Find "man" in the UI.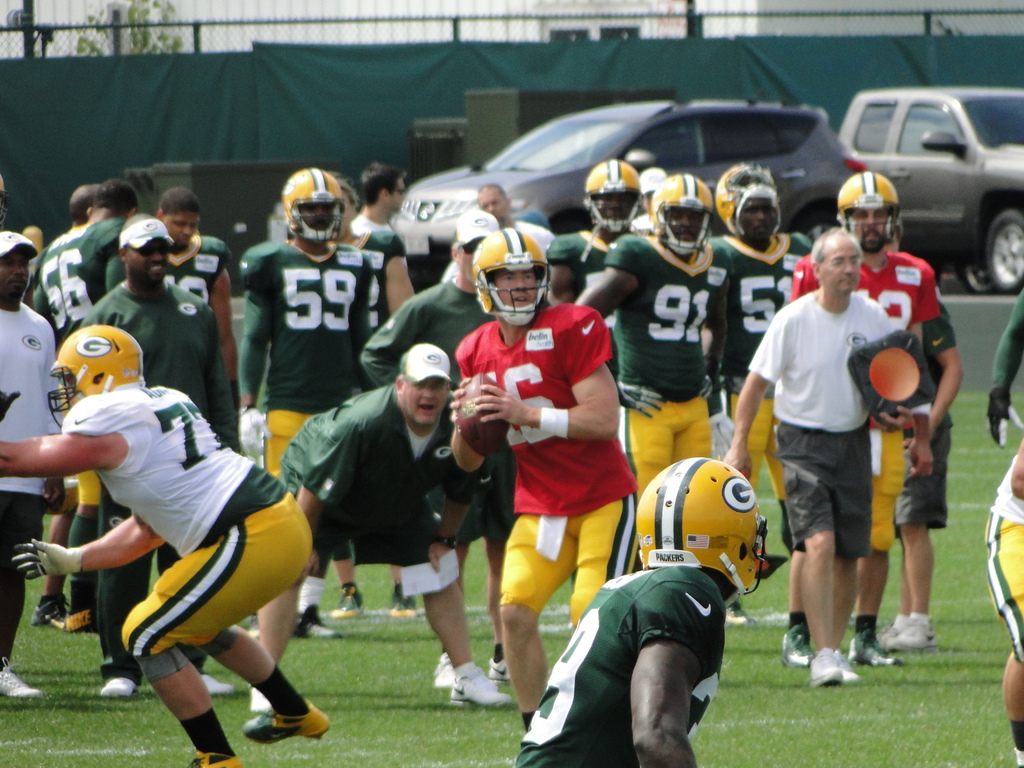
UI element at [left=884, top=308, right=964, bottom=658].
